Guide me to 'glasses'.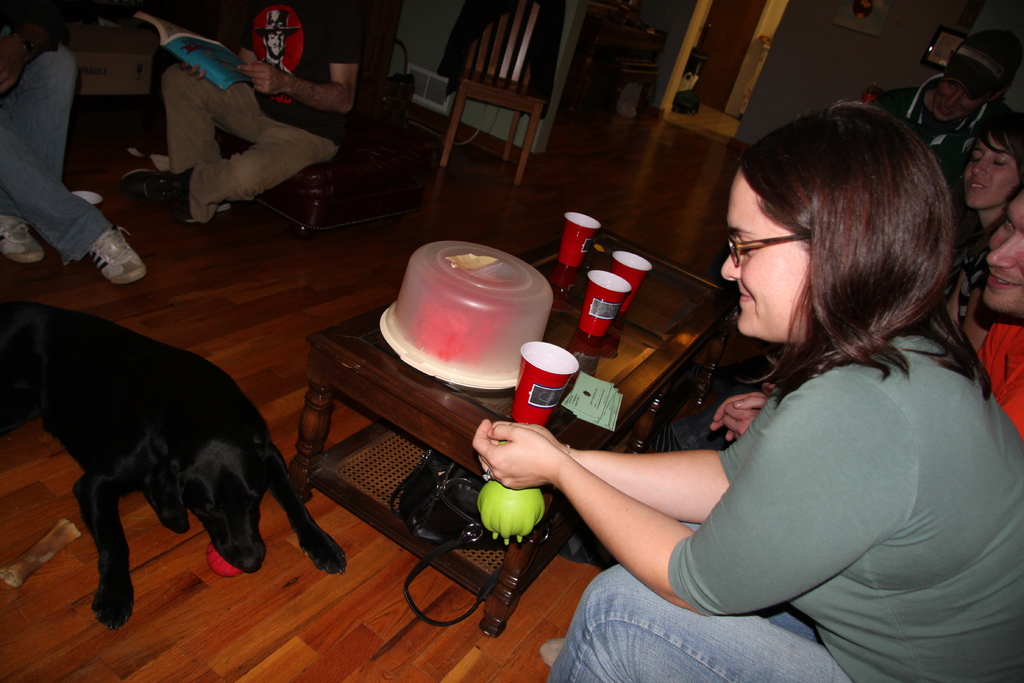
Guidance: <box>715,224,822,277</box>.
